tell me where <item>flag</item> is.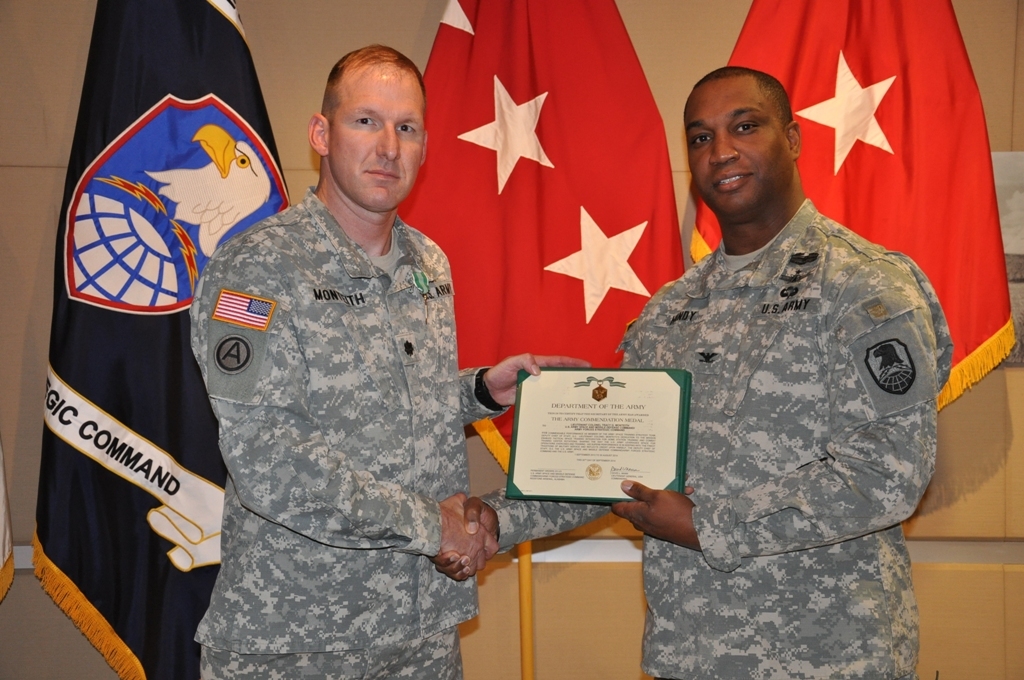
<item>flag</item> is at bbox=[30, 0, 297, 678].
